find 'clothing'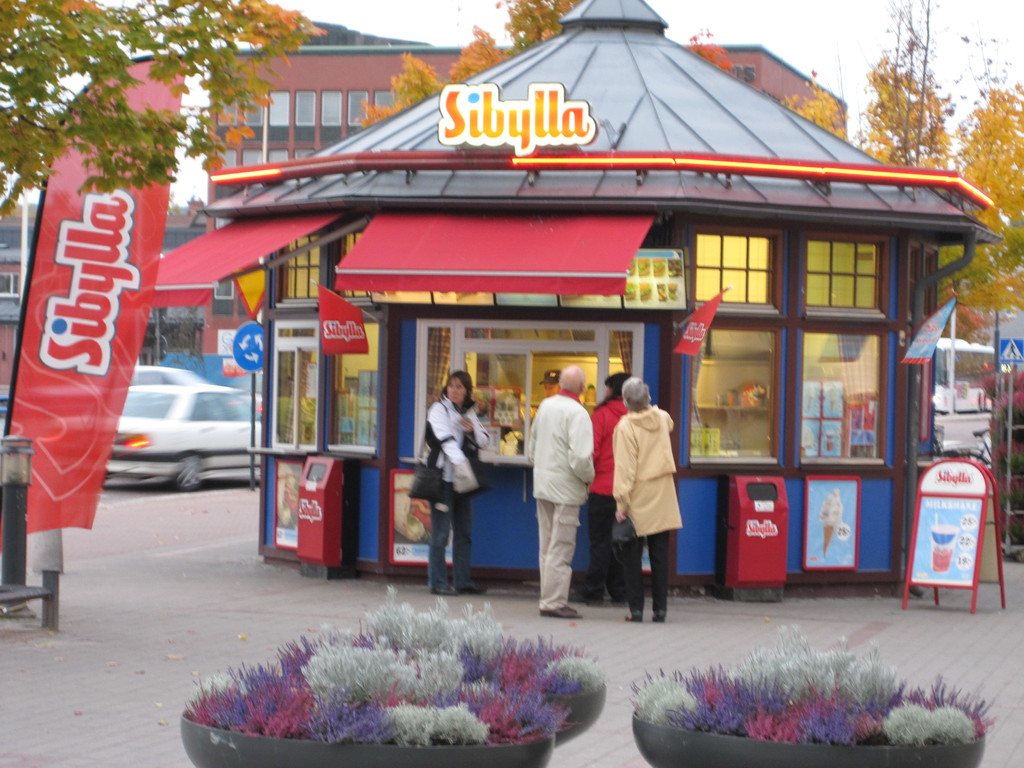
595:401:626:498
